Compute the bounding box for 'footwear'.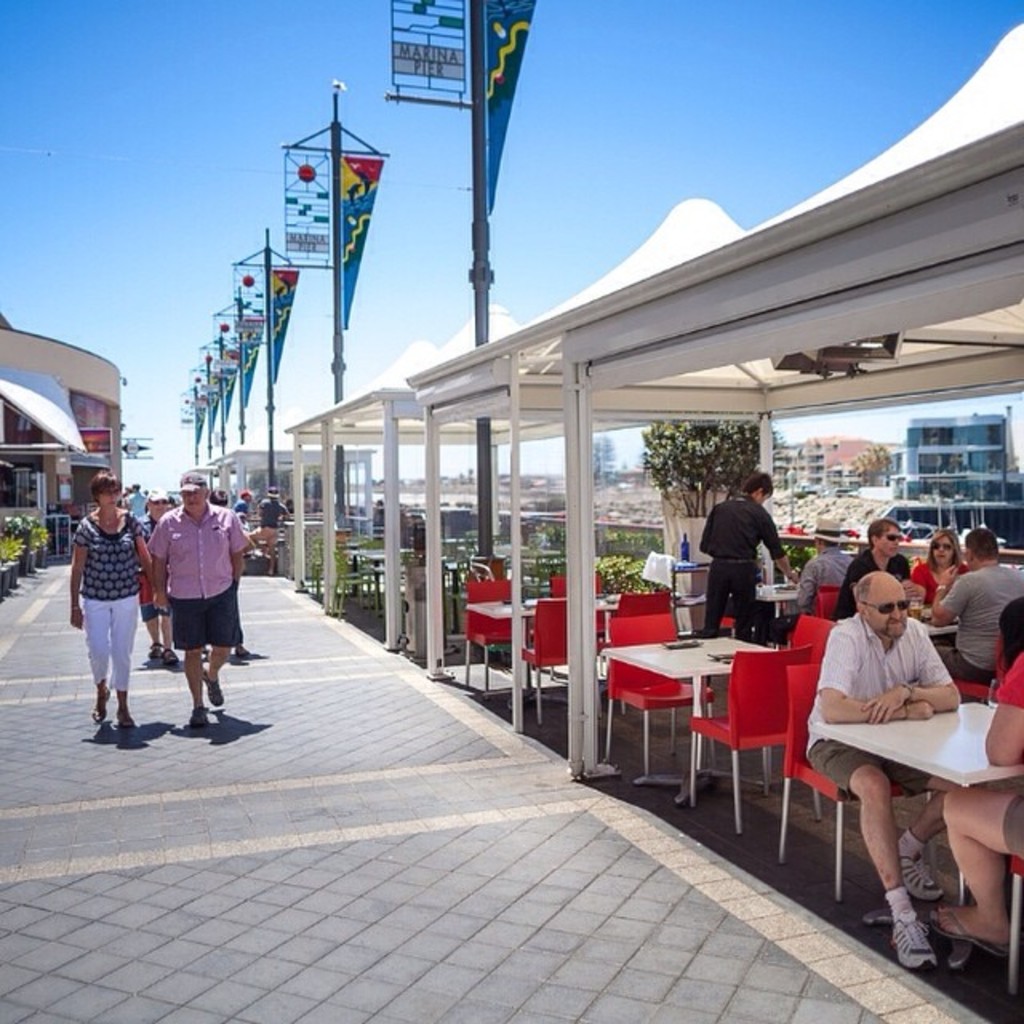
BBox(187, 712, 211, 730).
